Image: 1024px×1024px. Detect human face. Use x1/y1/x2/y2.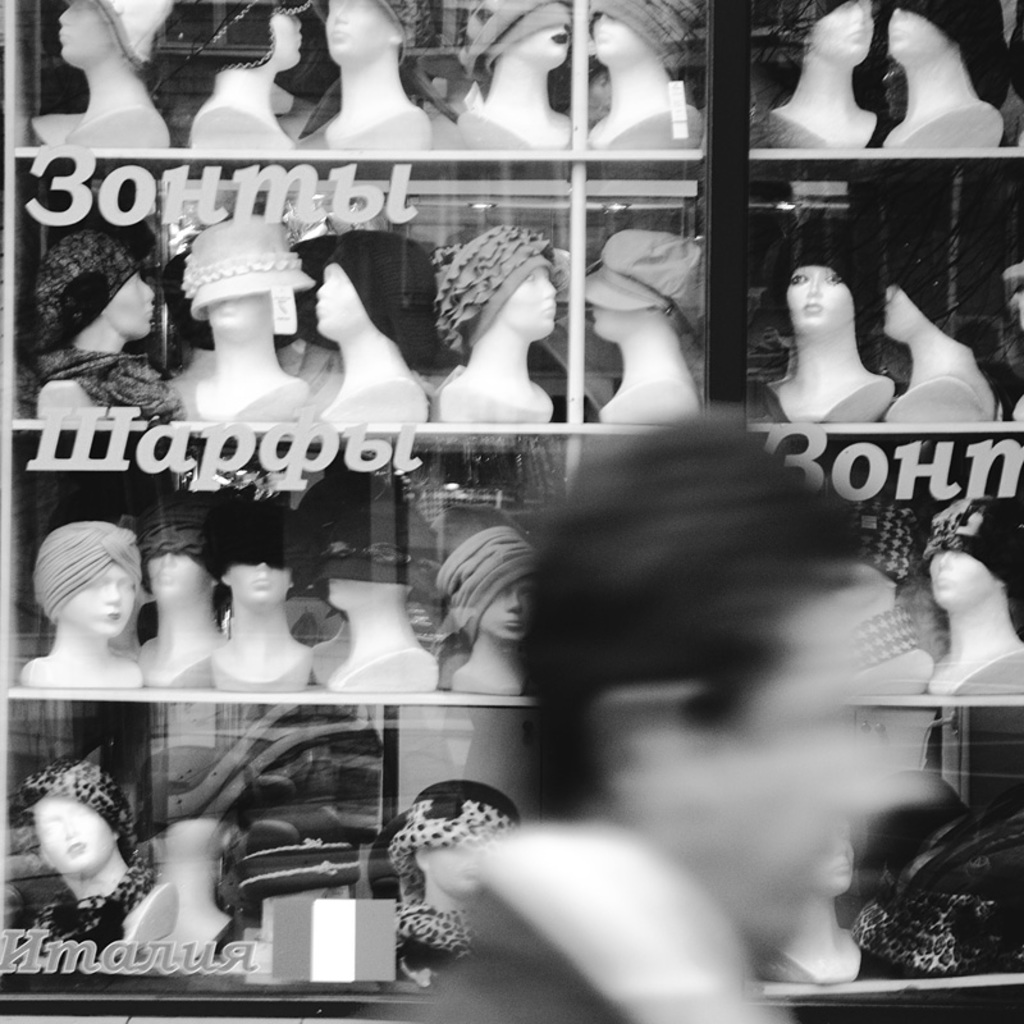
927/550/997/612.
